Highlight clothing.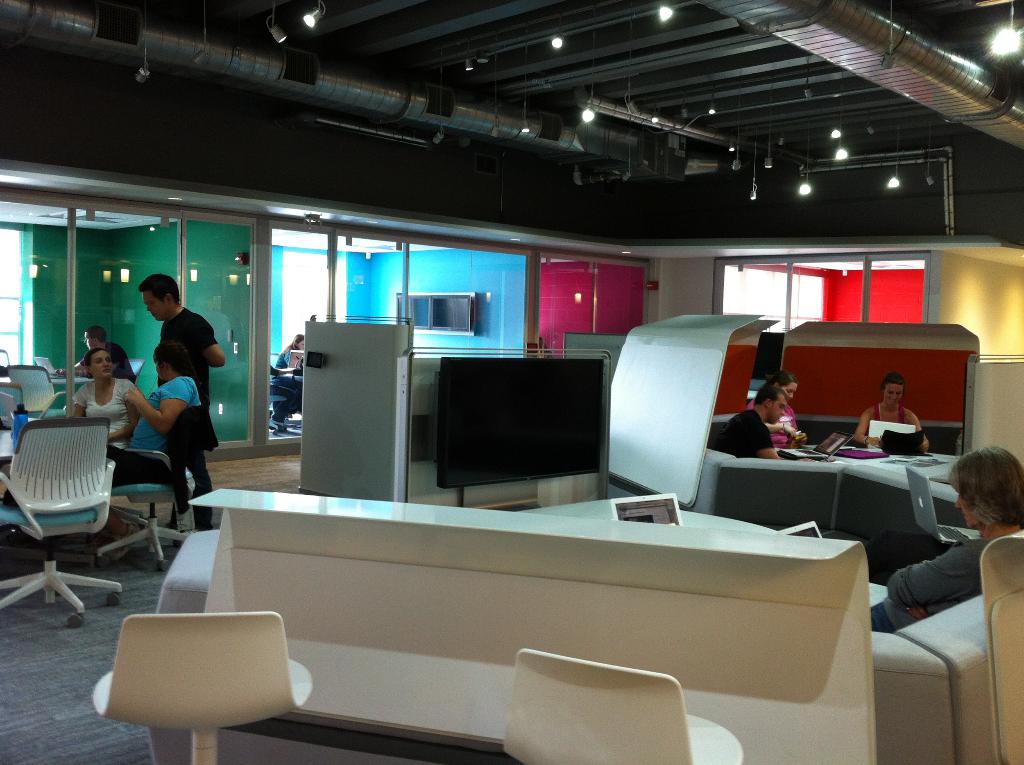
Highlighted region: {"x1": 710, "y1": 407, "x2": 765, "y2": 461}.
